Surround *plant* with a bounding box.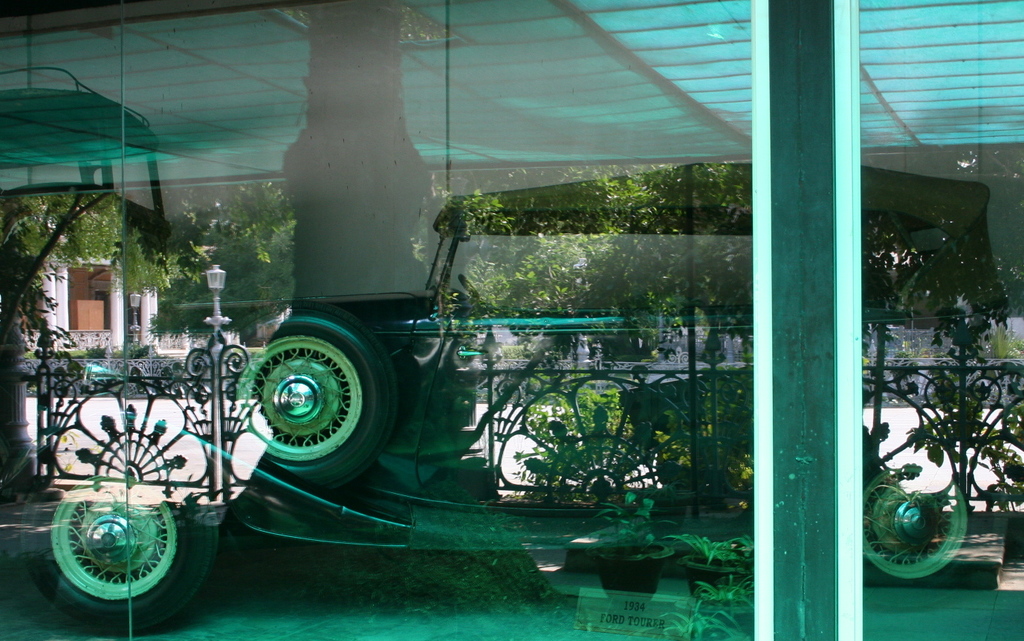
pyautogui.locateOnScreen(652, 348, 759, 515).
